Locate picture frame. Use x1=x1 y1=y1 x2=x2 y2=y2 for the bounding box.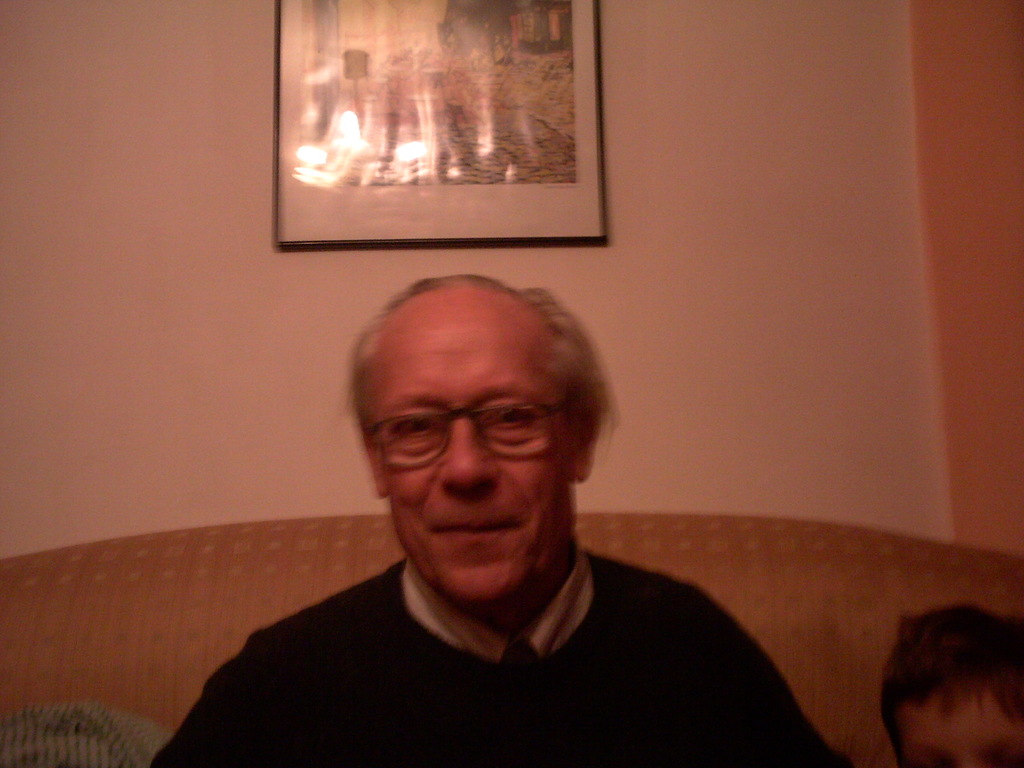
x1=271 y1=0 x2=609 y2=250.
